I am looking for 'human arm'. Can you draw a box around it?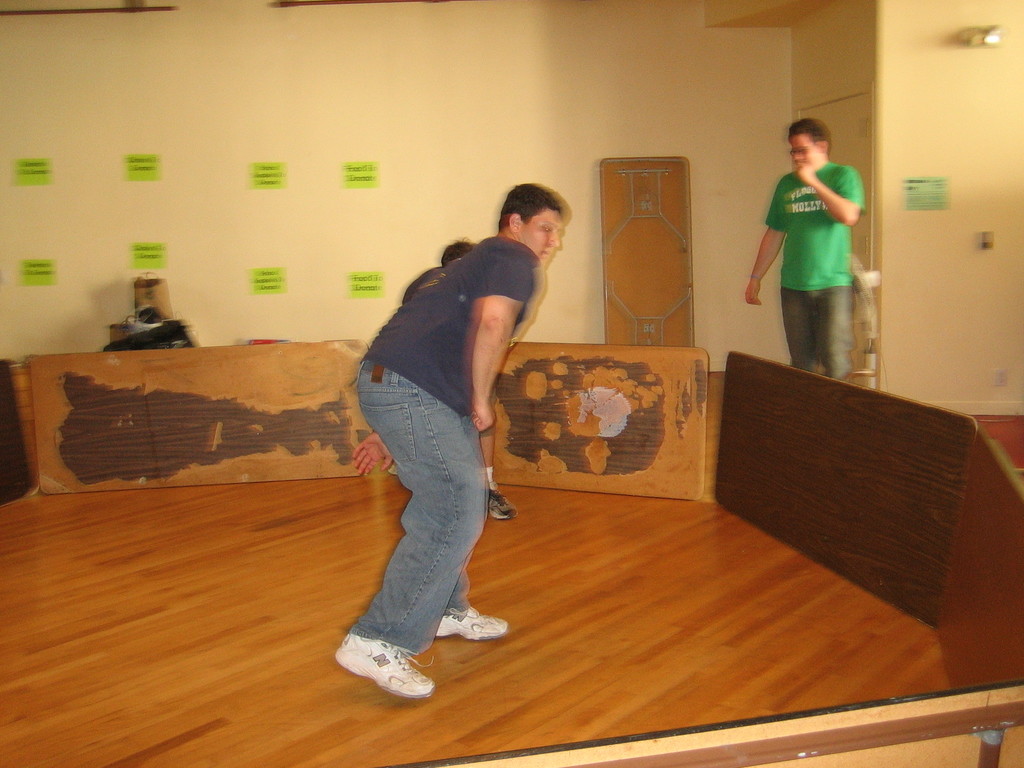
Sure, the bounding box is locate(477, 239, 538, 453).
